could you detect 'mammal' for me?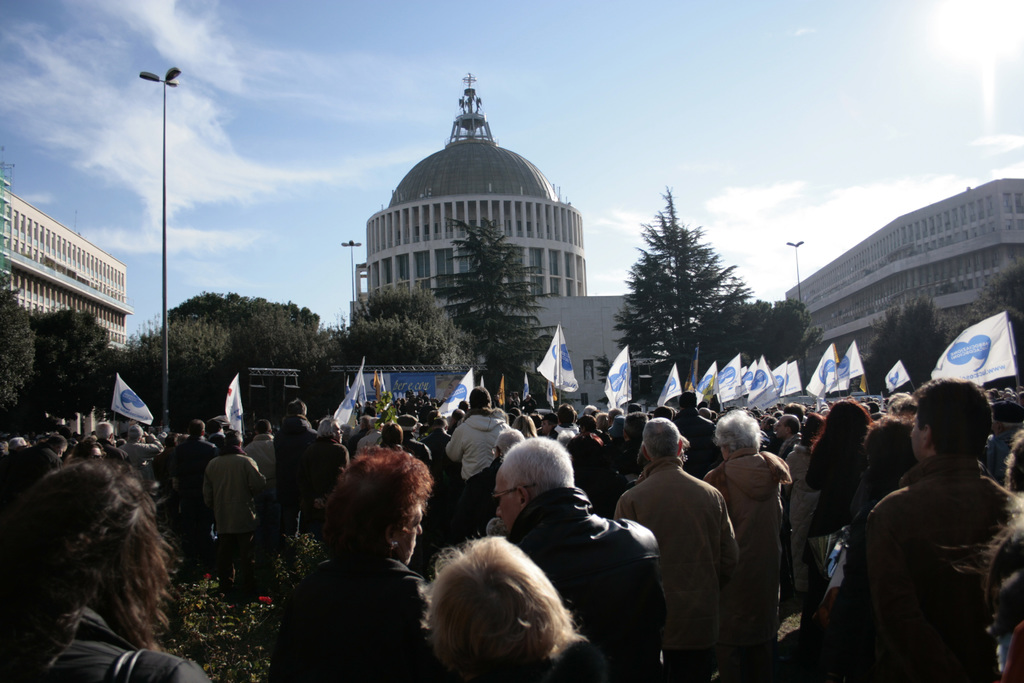
Detection result: box=[304, 447, 430, 682].
